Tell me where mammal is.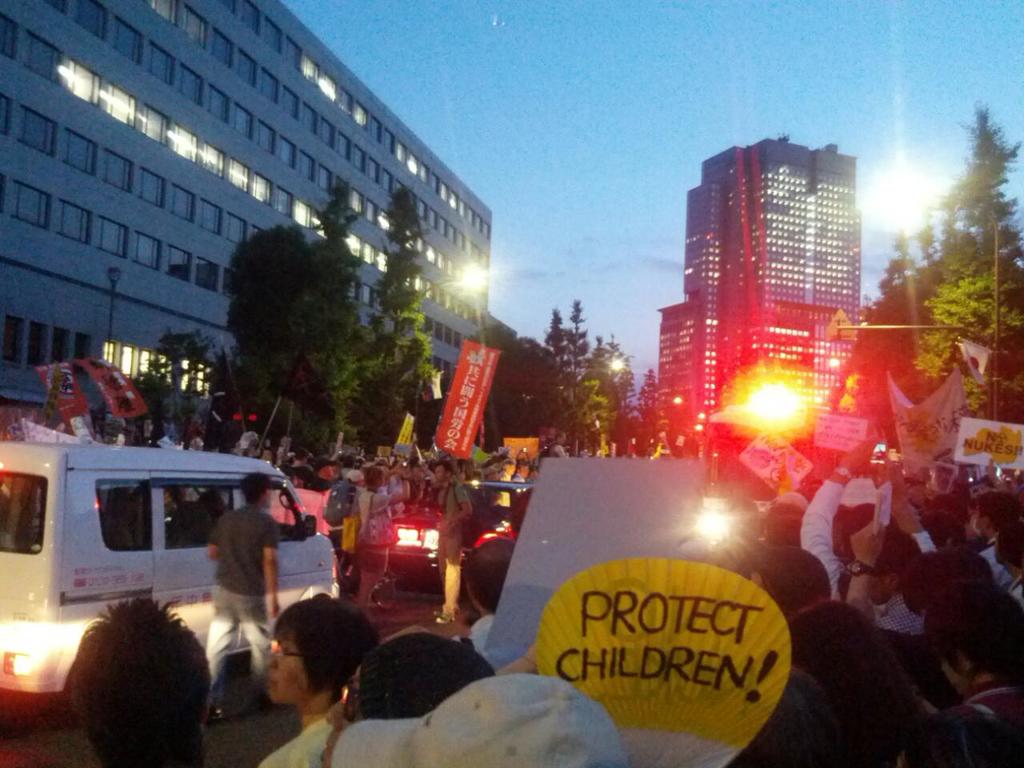
mammal is at x1=248 y1=588 x2=381 y2=767.
